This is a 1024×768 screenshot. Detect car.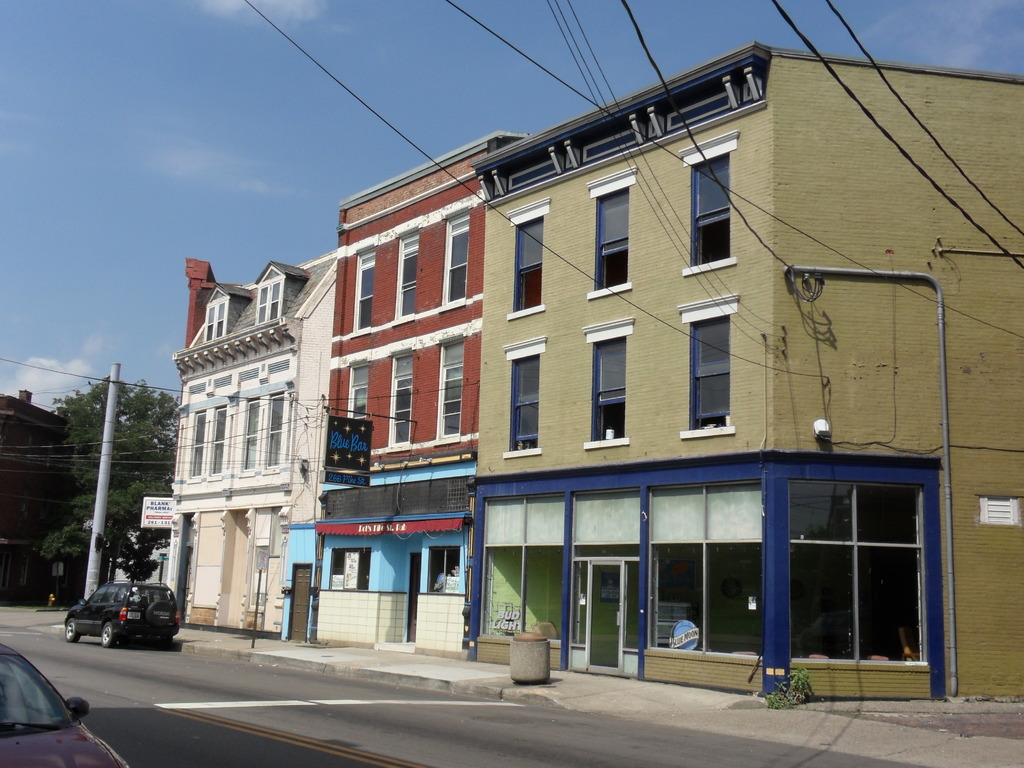
crop(66, 584, 186, 646).
